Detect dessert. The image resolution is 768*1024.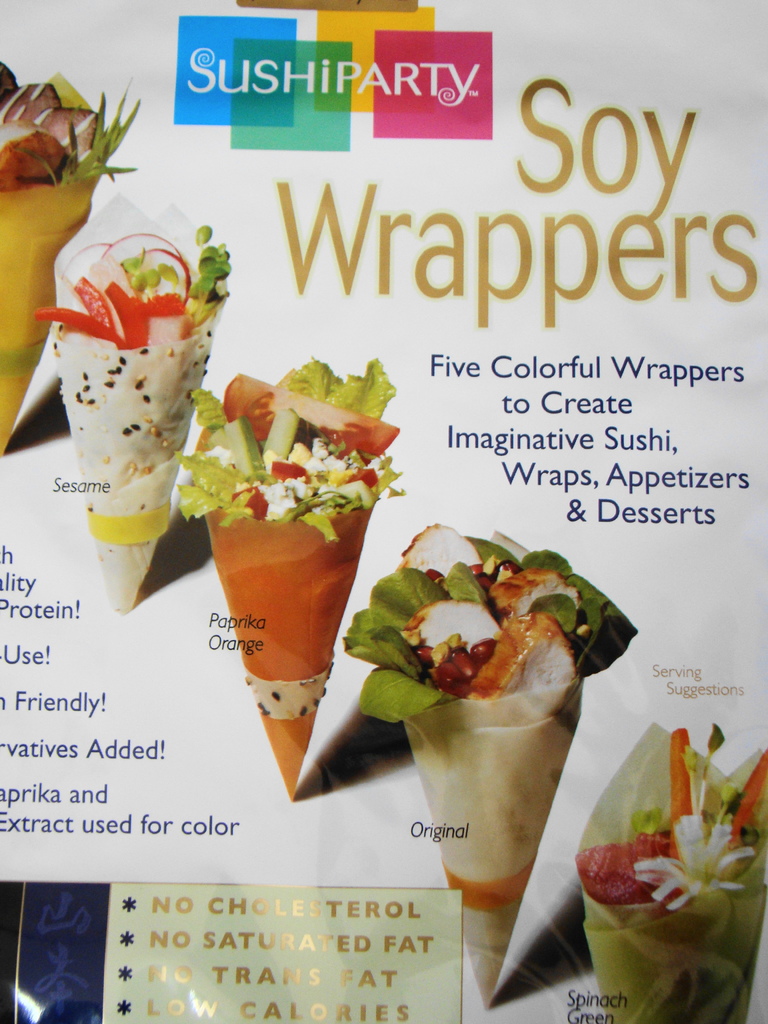
Rect(350, 560, 634, 963).
